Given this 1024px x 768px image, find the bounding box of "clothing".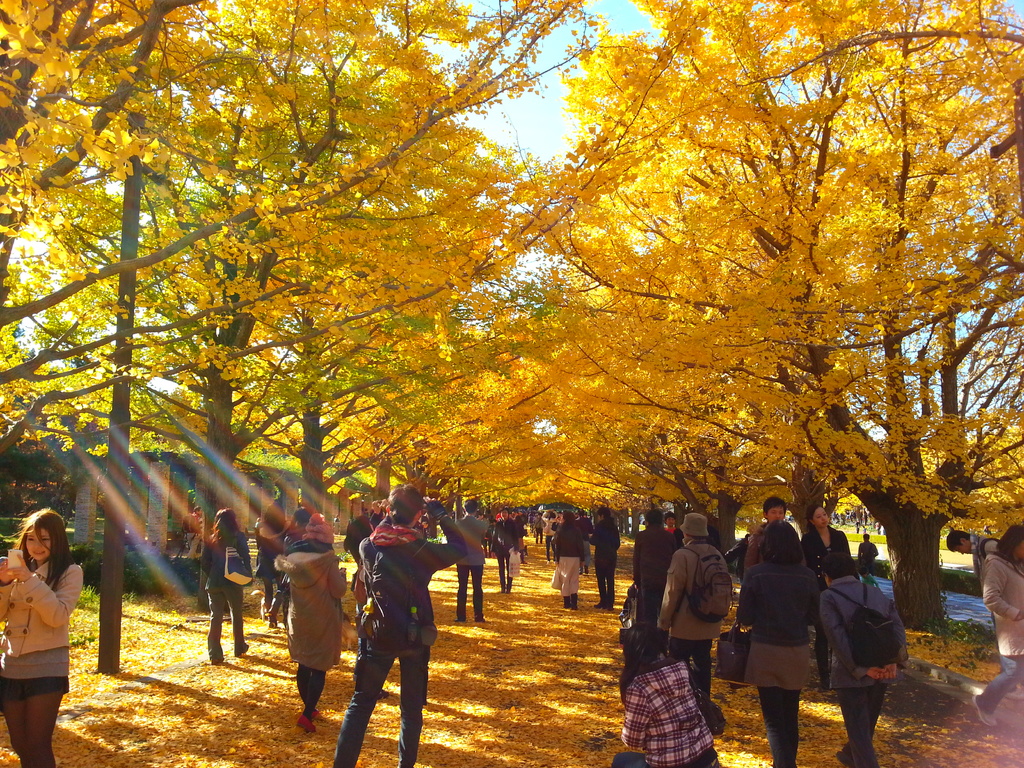
(976, 549, 1023, 718).
